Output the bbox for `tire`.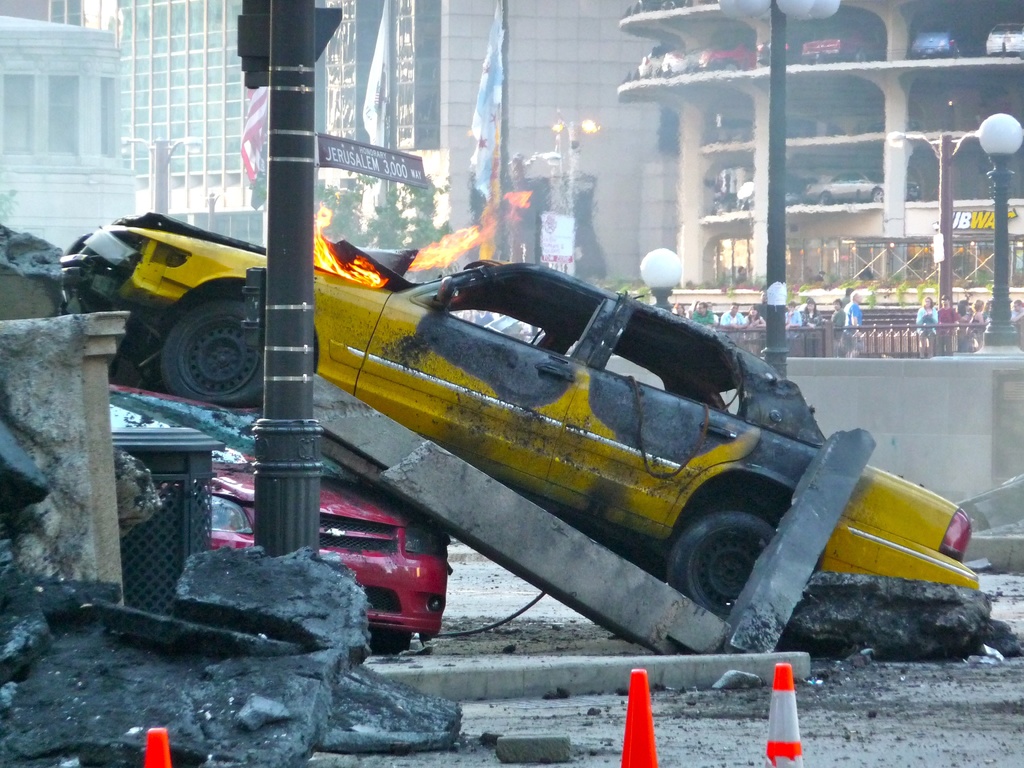
x1=106, y1=287, x2=188, y2=385.
